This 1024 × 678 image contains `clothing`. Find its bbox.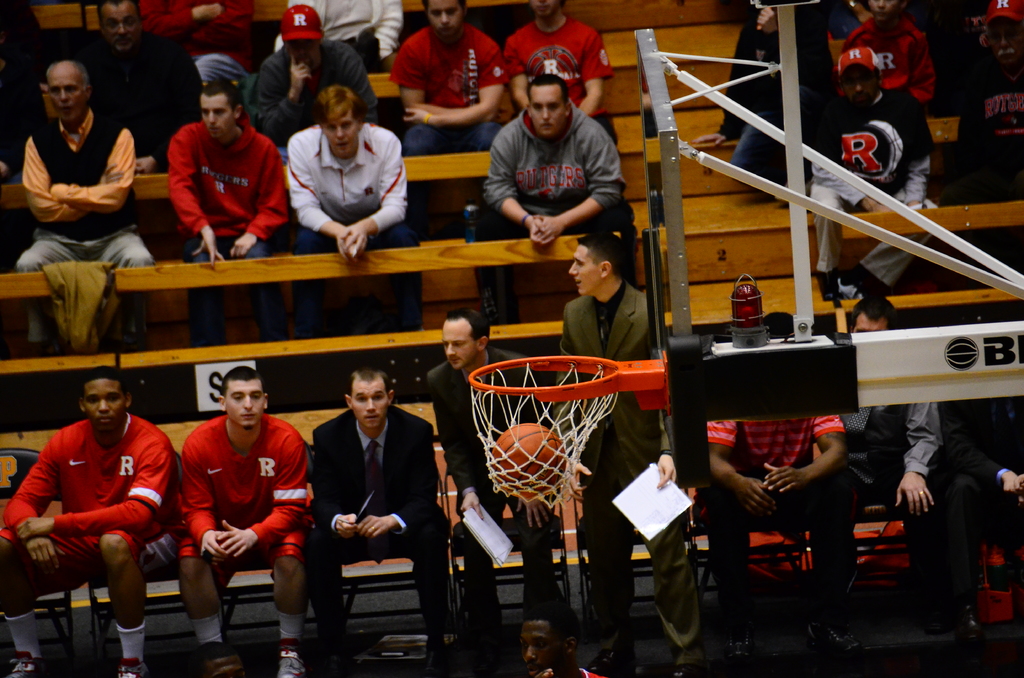
[x1=830, y1=380, x2=966, y2=665].
